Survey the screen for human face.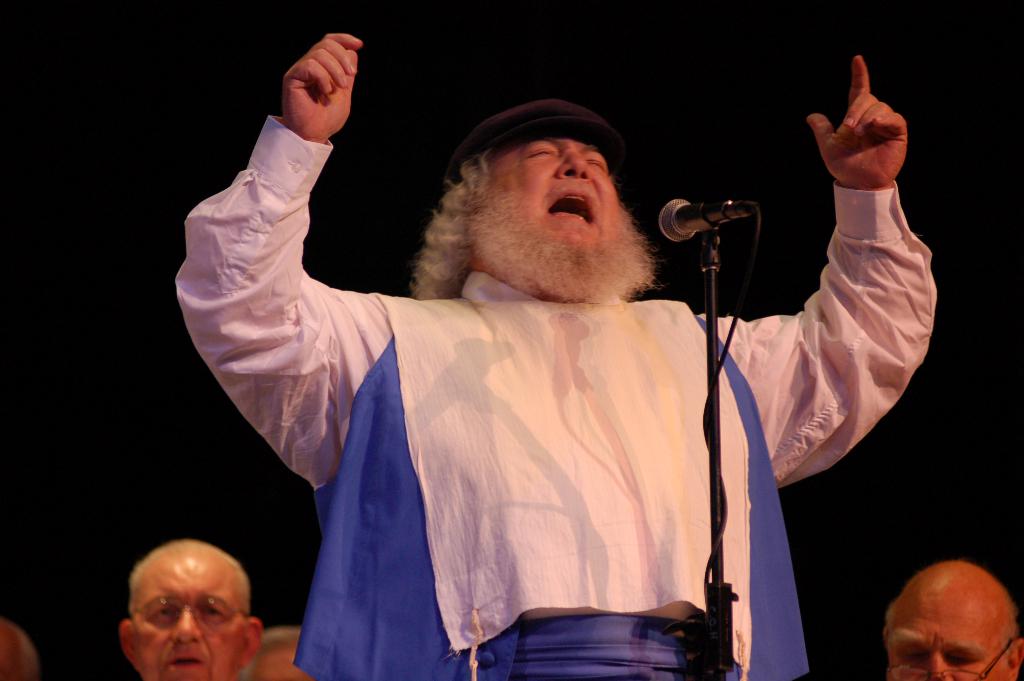
Survey found: box=[884, 589, 1007, 680].
